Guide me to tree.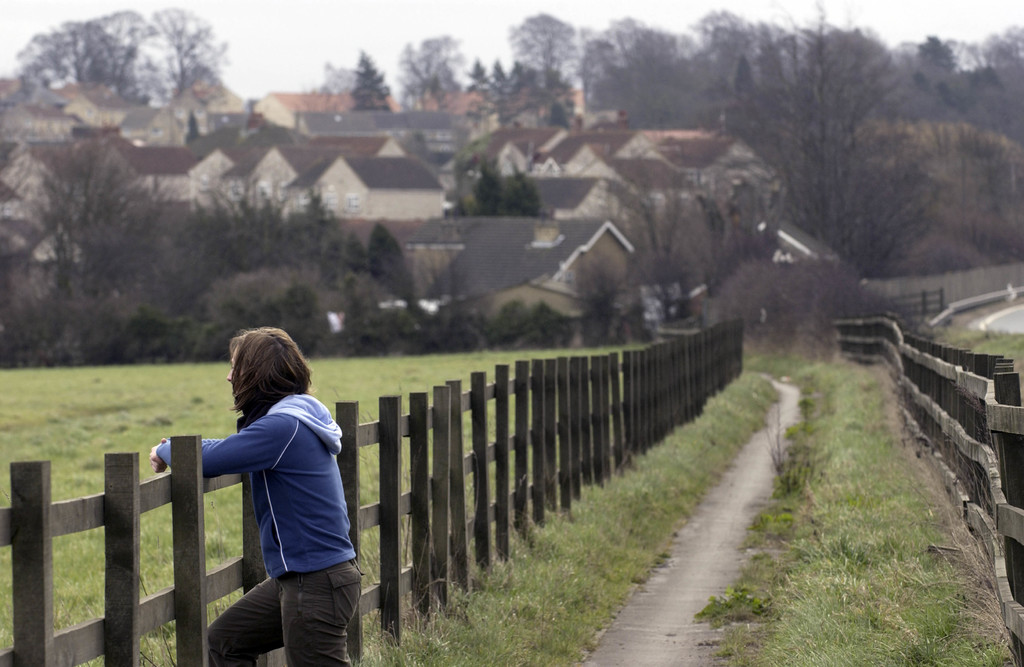
Guidance: {"left": 182, "top": 200, "right": 388, "bottom": 356}.
